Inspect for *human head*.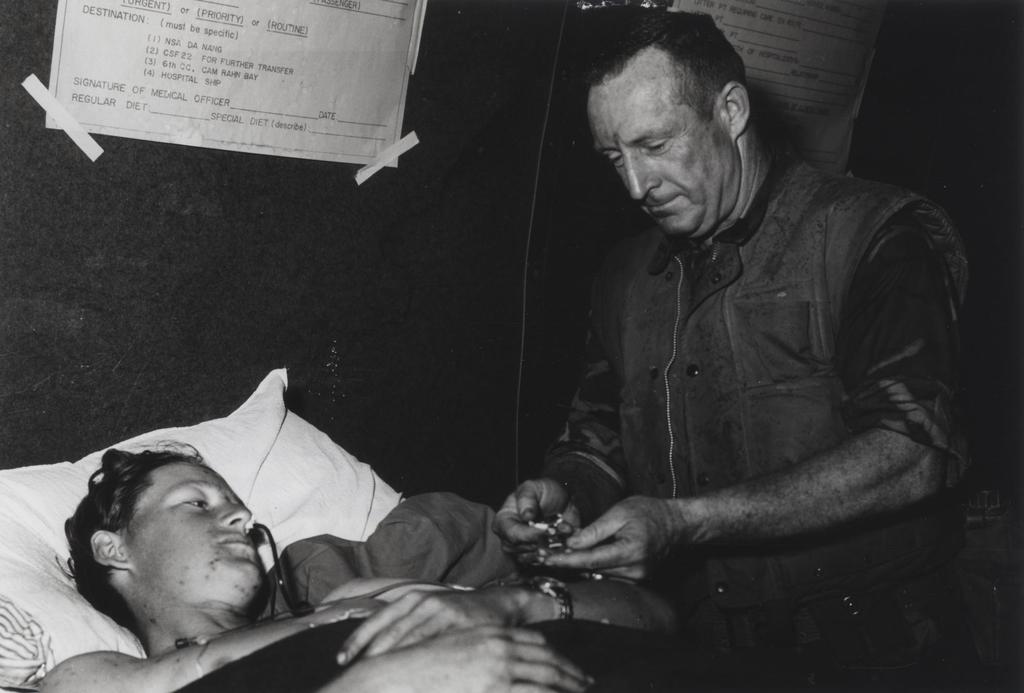
Inspection: bbox(81, 407, 268, 640).
